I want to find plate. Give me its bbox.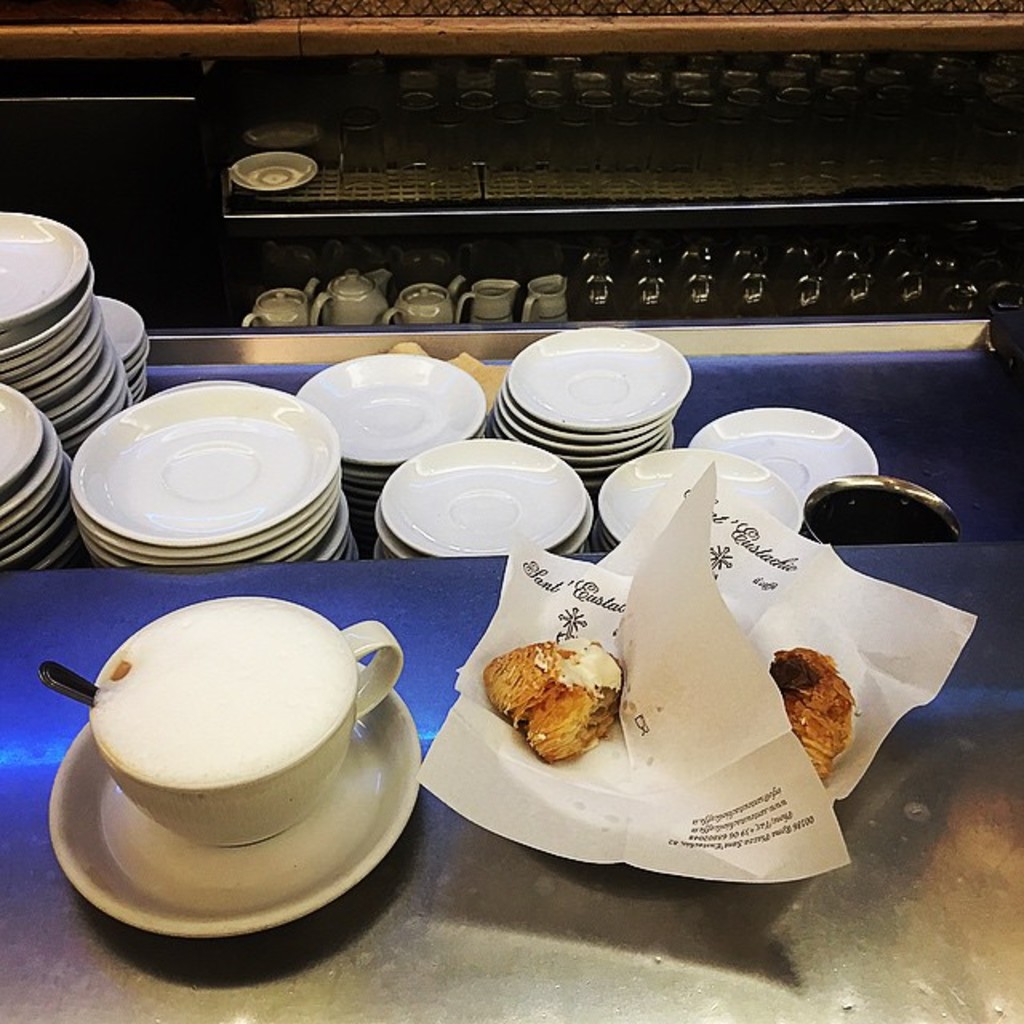
locate(66, 376, 344, 542).
